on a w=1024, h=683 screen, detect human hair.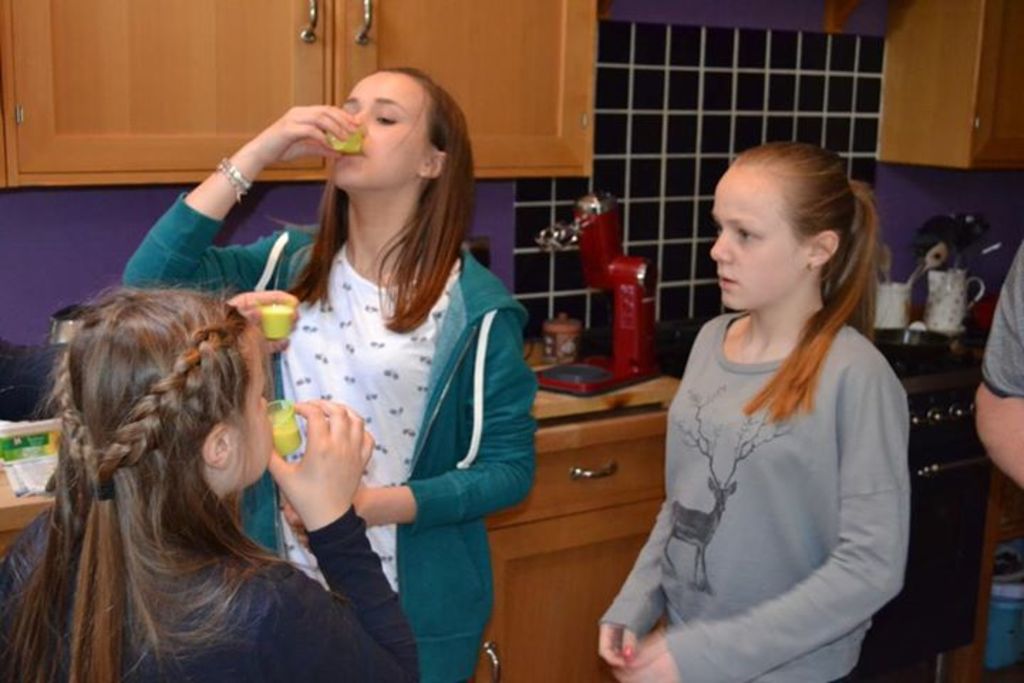
locate(44, 253, 329, 682).
